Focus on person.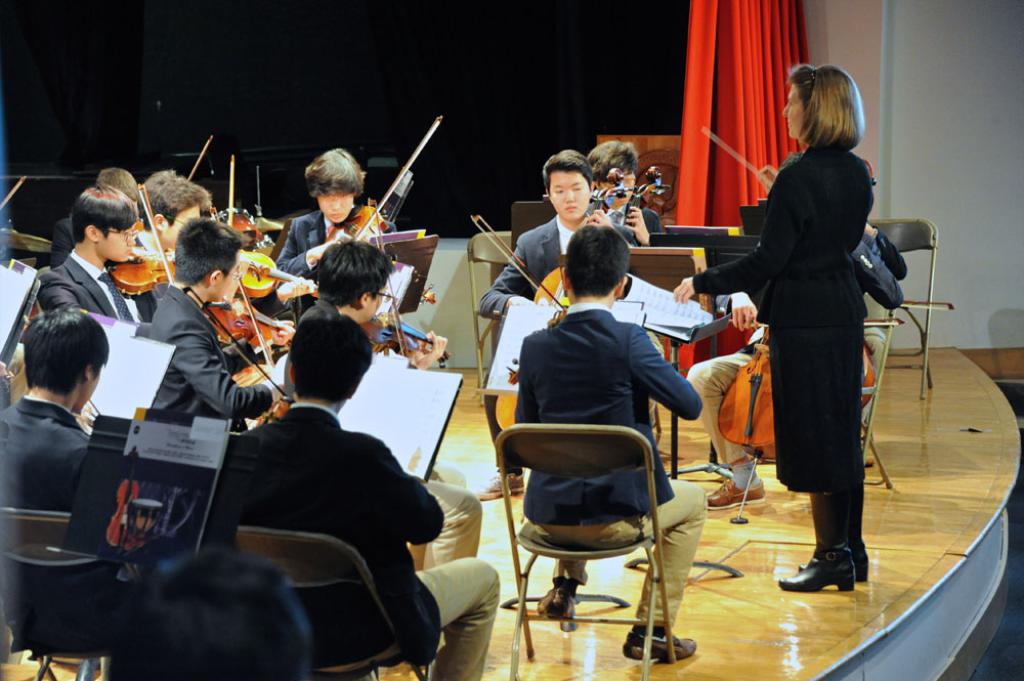
Focused at box(579, 133, 669, 250).
